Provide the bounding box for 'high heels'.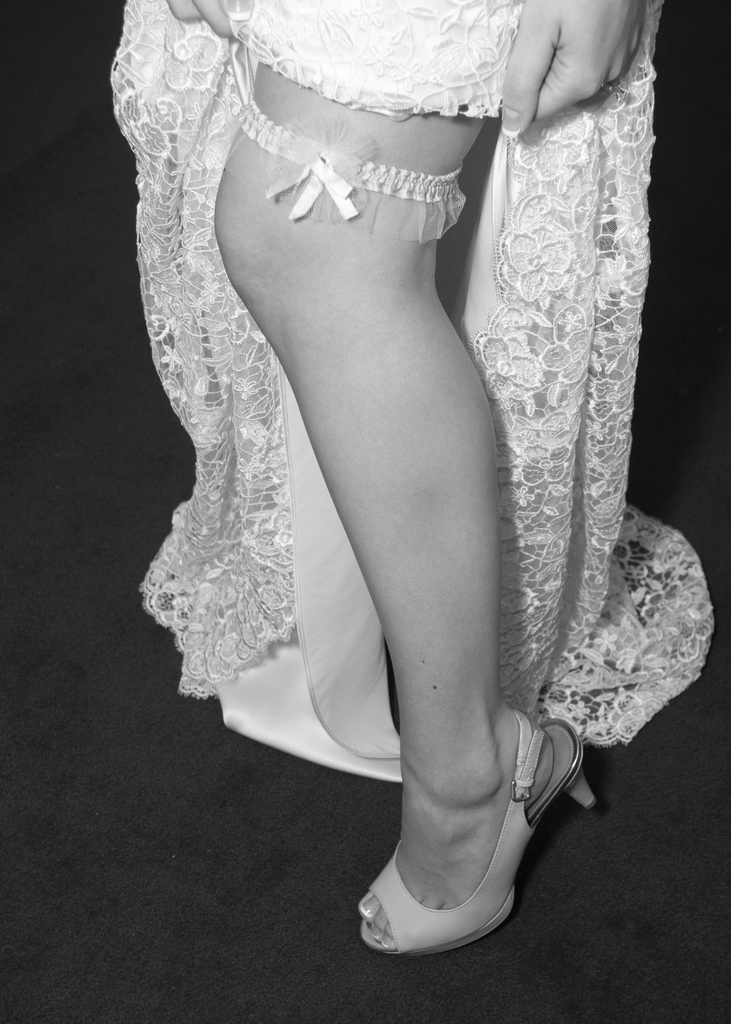
detection(332, 694, 586, 966).
